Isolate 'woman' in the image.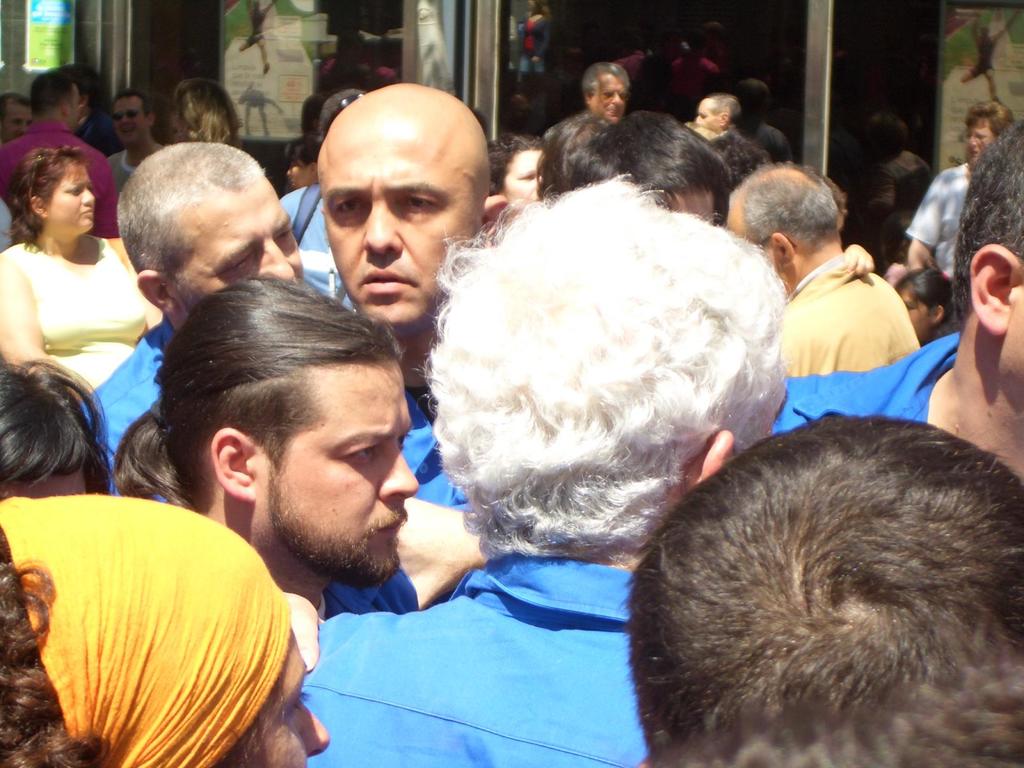
Isolated region: x1=174 y1=80 x2=241 y2=149.
